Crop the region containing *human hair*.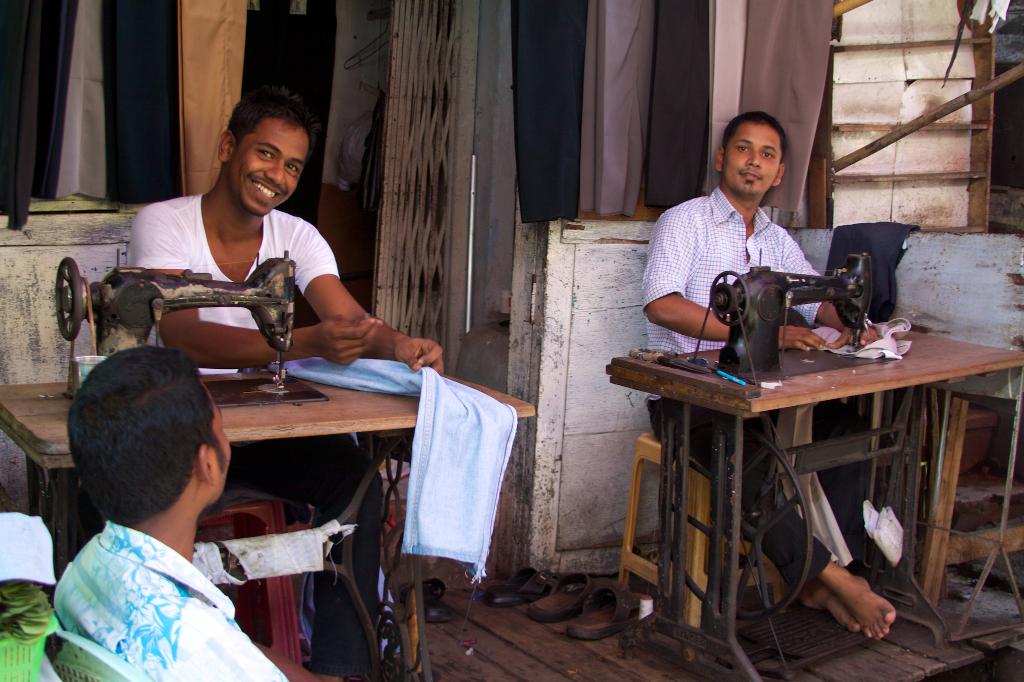
Crop region: left=723, top=108, right=786, bottom=162.
